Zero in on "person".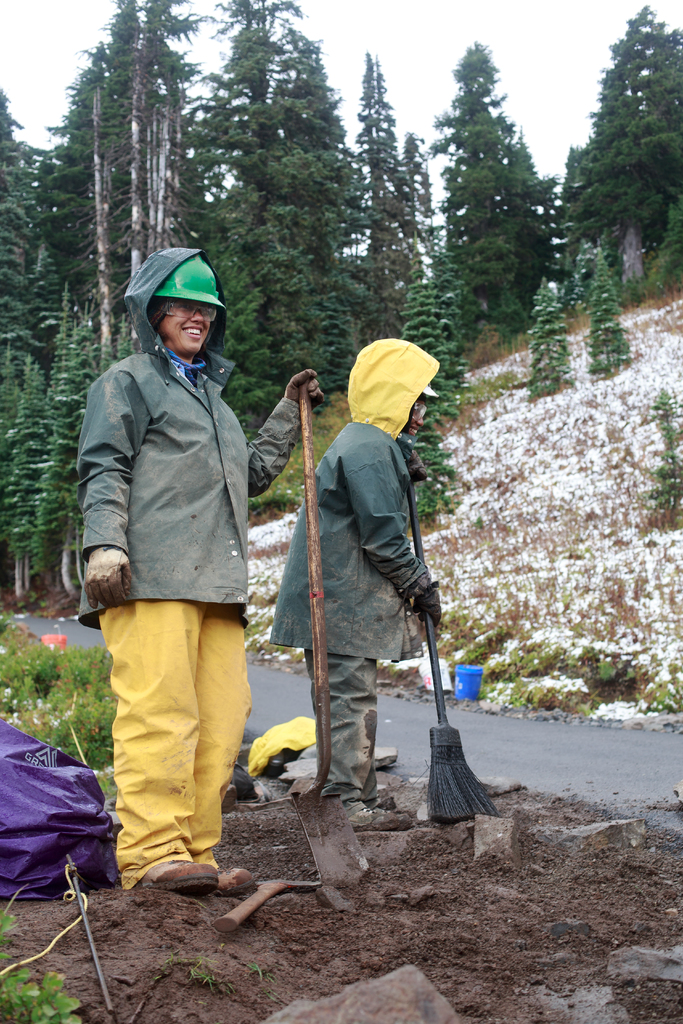
Zeroed in: x1=75, y1=243, x2=320, y2=900.
